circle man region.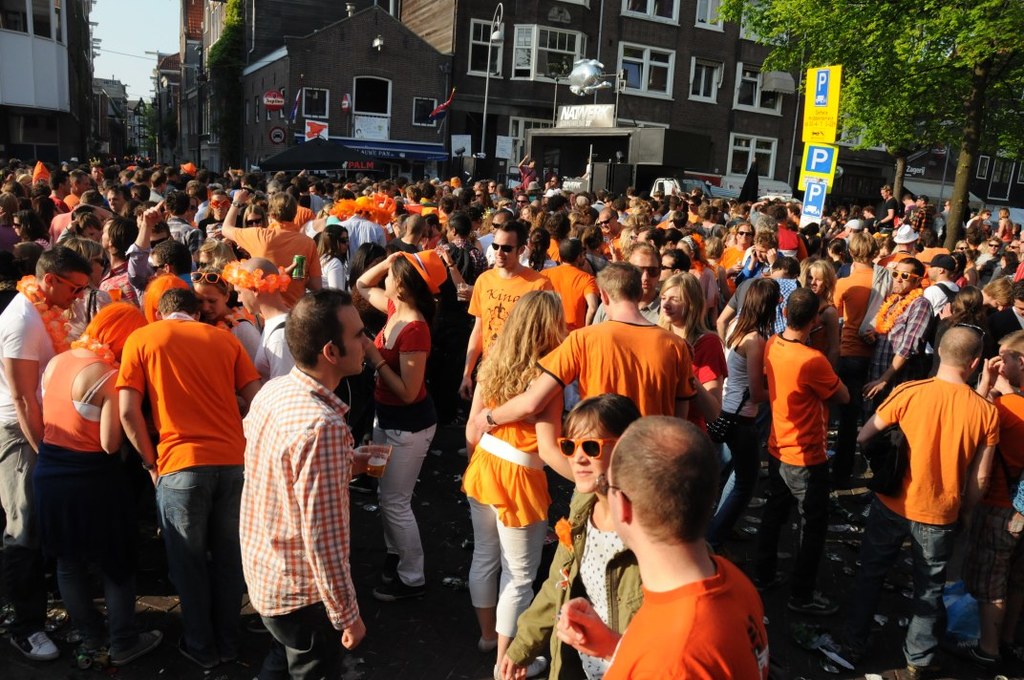
Region: 868,254,928,409.
